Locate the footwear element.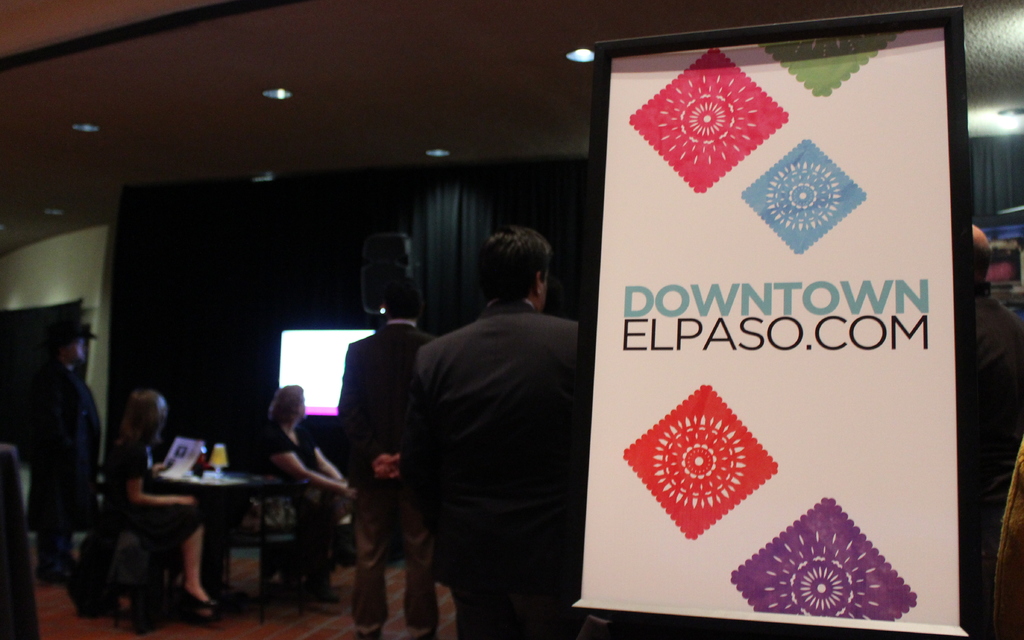
Element bbox: (172, 582, 220, 611).
